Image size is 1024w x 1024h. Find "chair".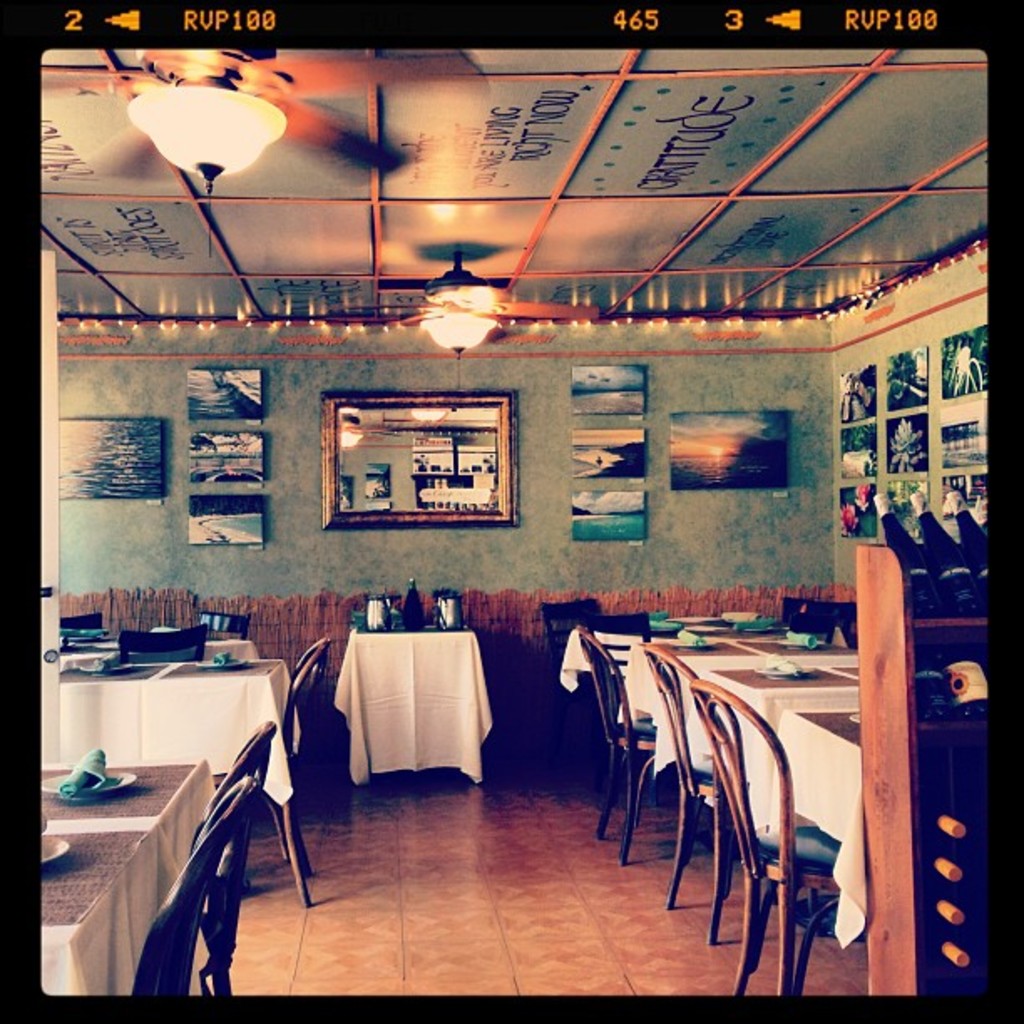
bbox(129, 776, 261, 1002).
